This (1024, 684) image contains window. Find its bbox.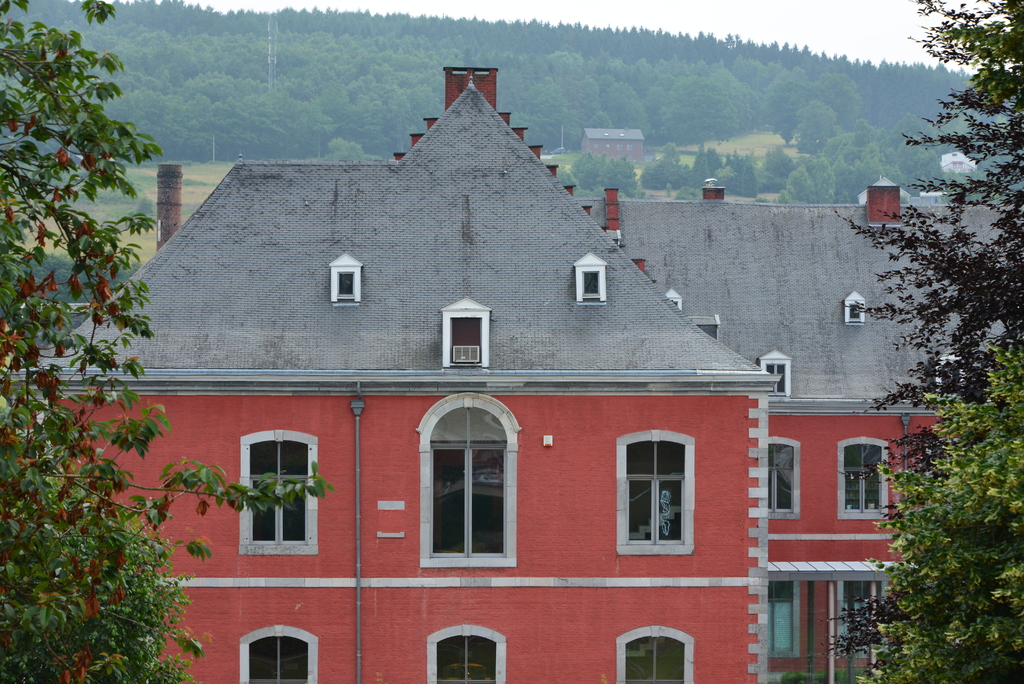
bbox(767, 443, 794, 513).
